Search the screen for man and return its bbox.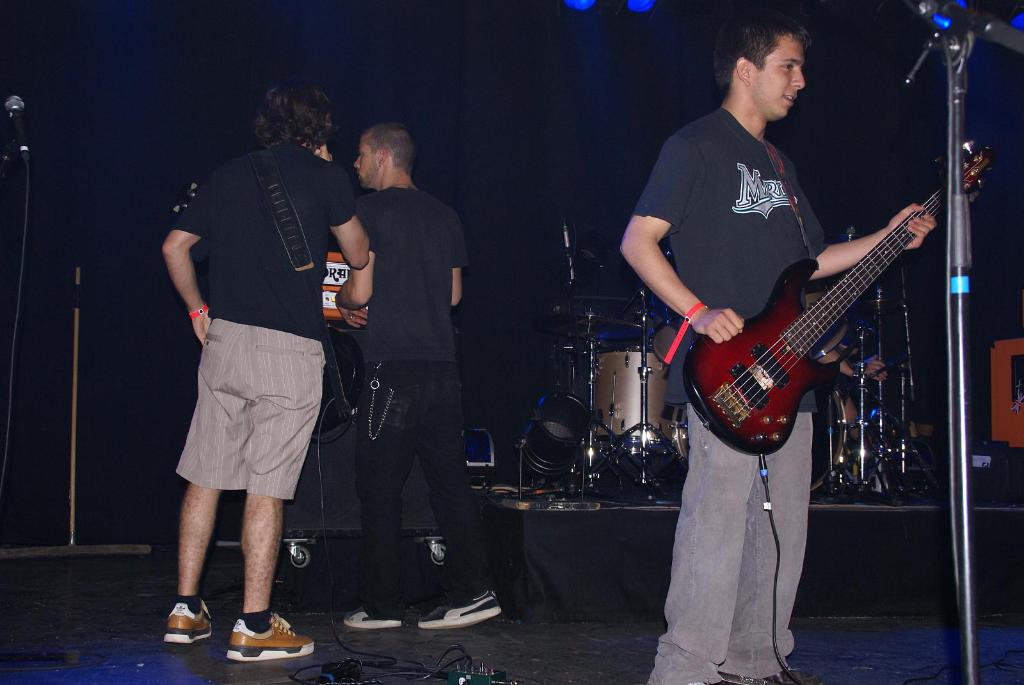
Found: Rect(616, 7, 933, 684).
